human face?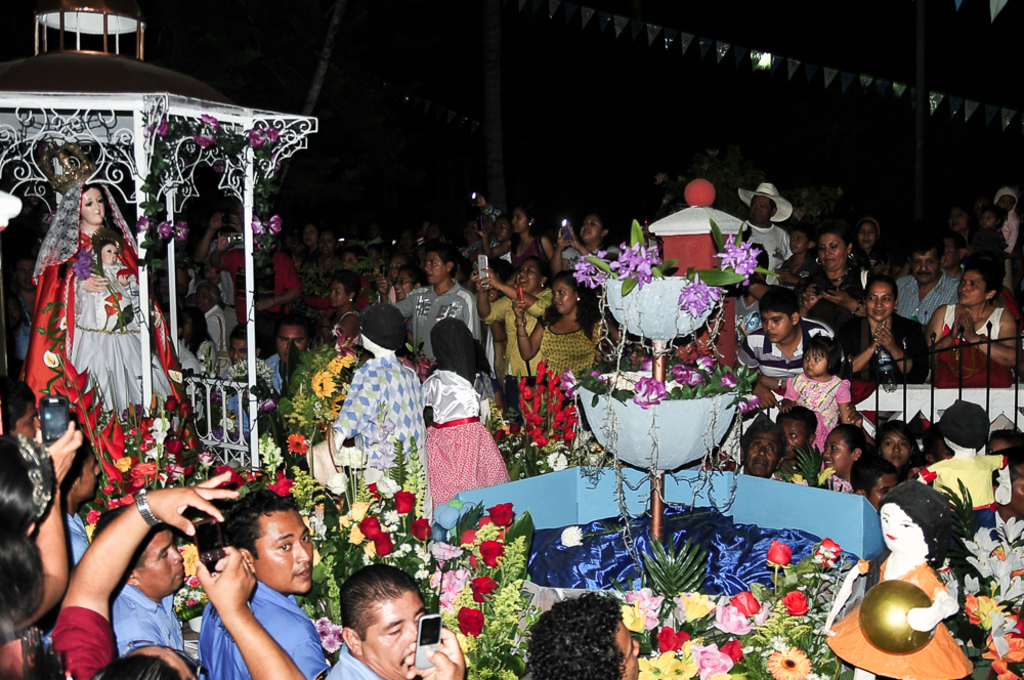
(325, 277, 344, 310)
